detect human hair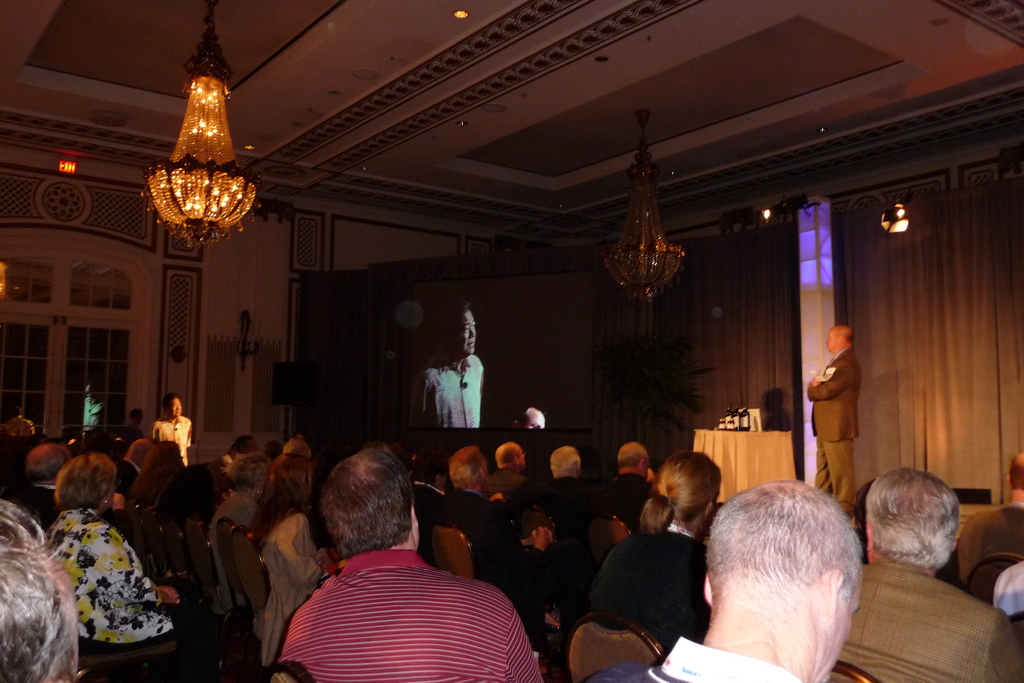
0:541:81:682
